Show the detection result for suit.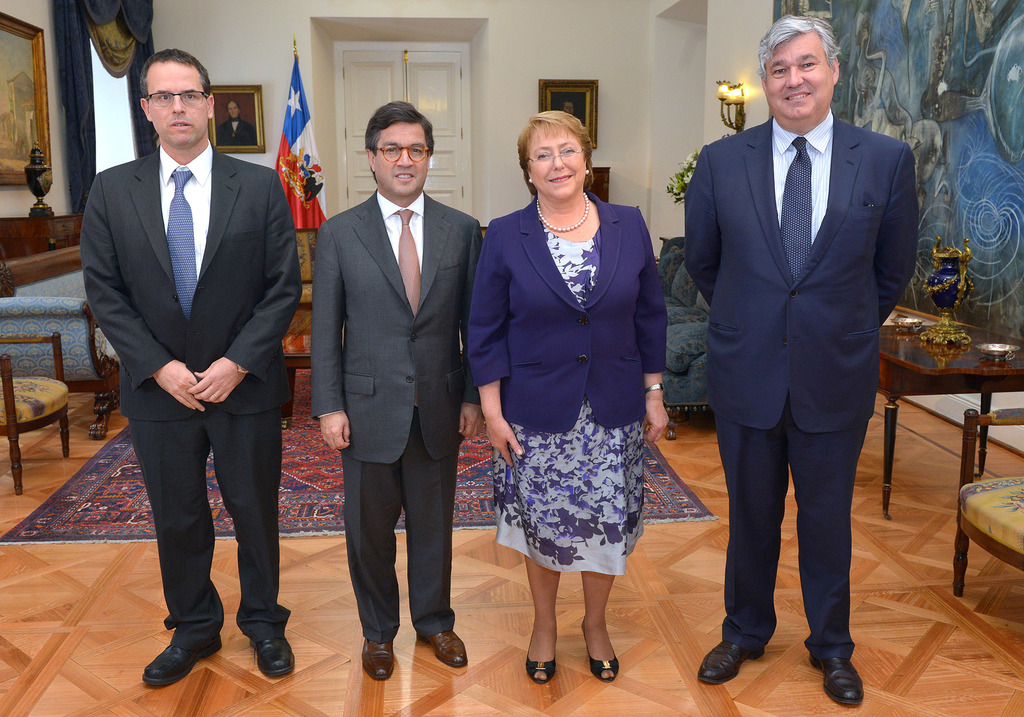
box=[88, 58, 296, 693].
